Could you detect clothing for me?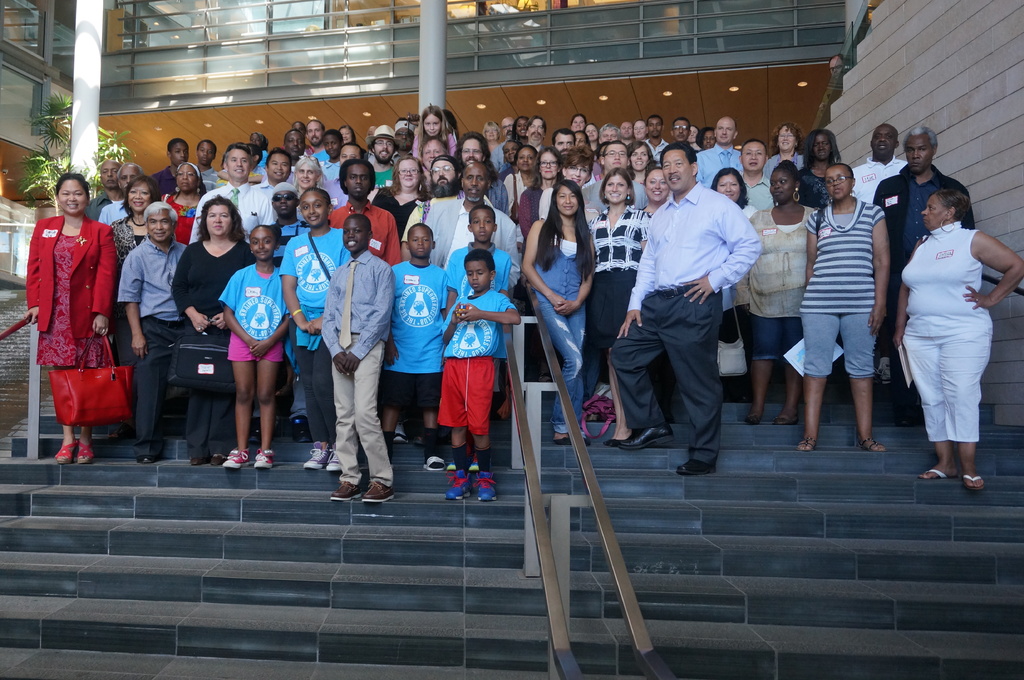
Detection result: 872, 167, 966, 292.
